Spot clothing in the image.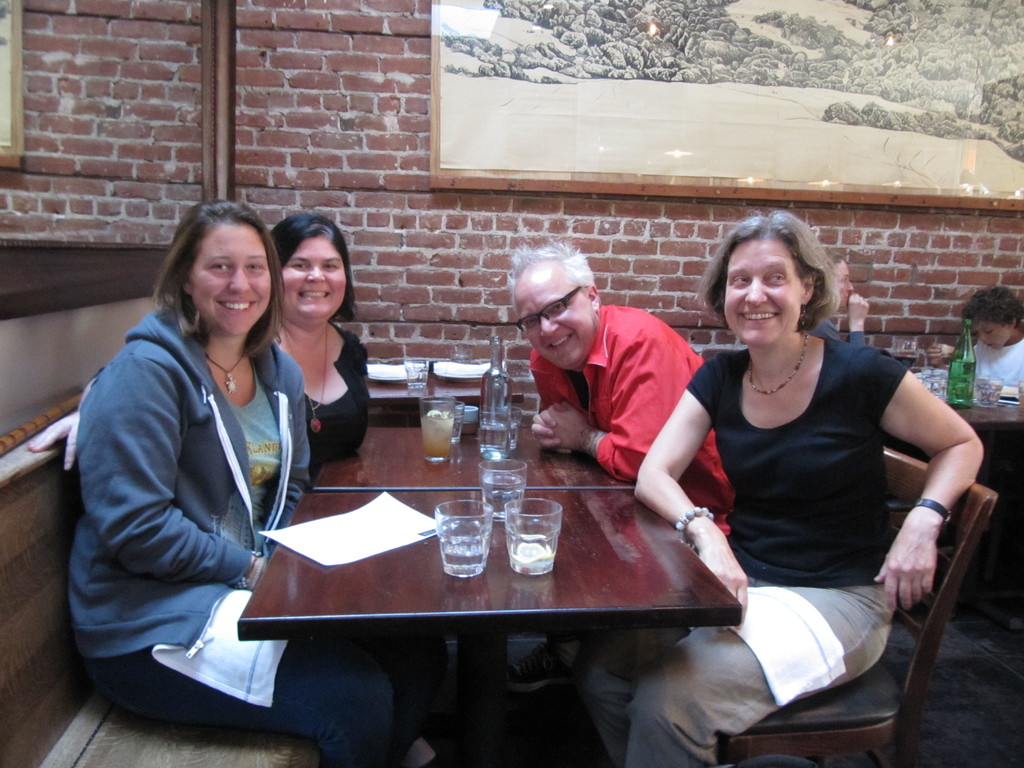
clothing found at crop(64, 248, 332, 742).
